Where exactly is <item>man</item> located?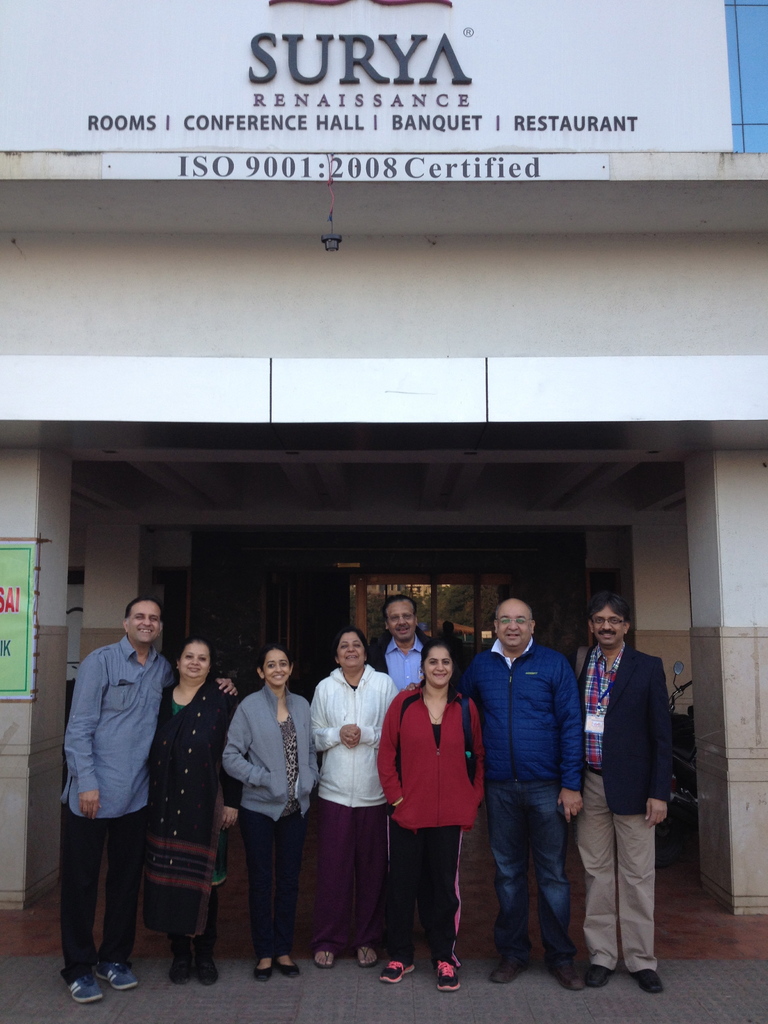
Its bounding box is {"x1": 60, "y1": 595, "x2": 236, "y2": 1001}.
